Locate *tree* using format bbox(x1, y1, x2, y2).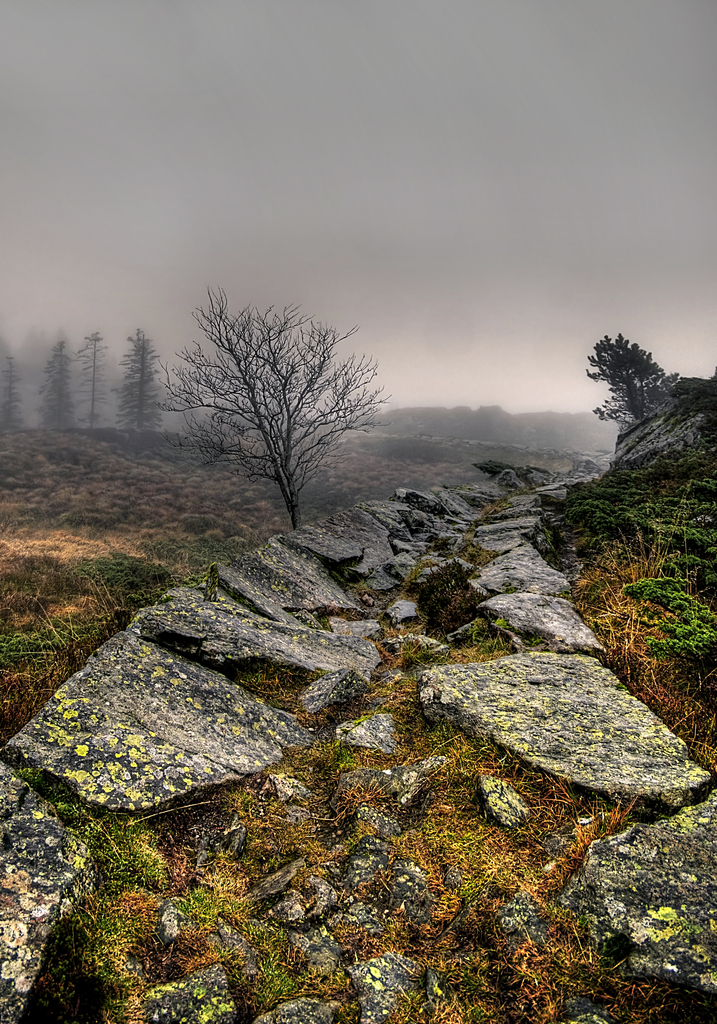
bbox(584, 335, 675, 424).
